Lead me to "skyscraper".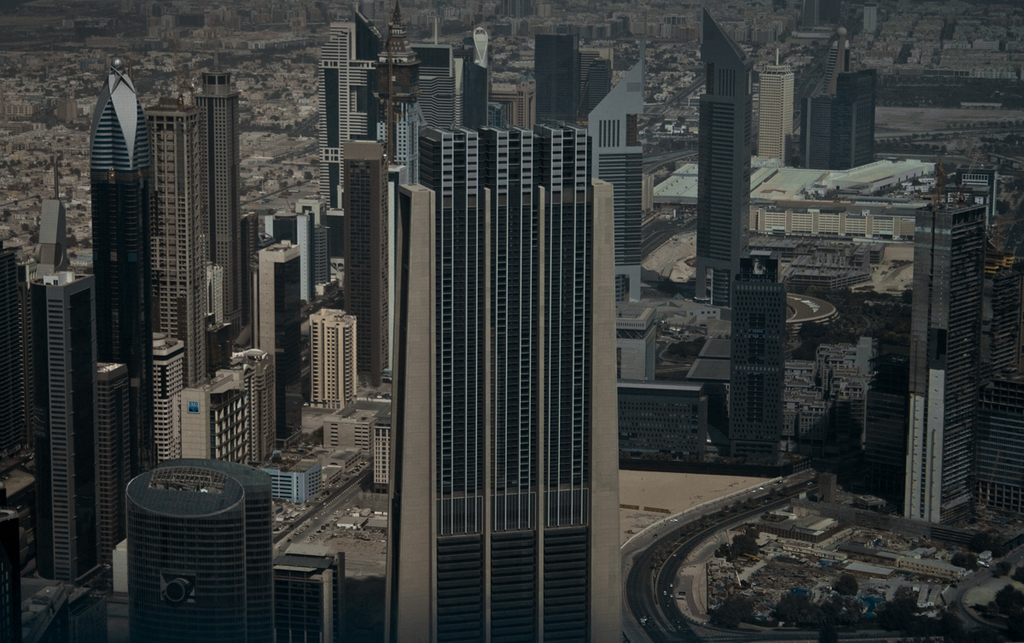
Lead to <region>585, 58, 641, 304</region>.
